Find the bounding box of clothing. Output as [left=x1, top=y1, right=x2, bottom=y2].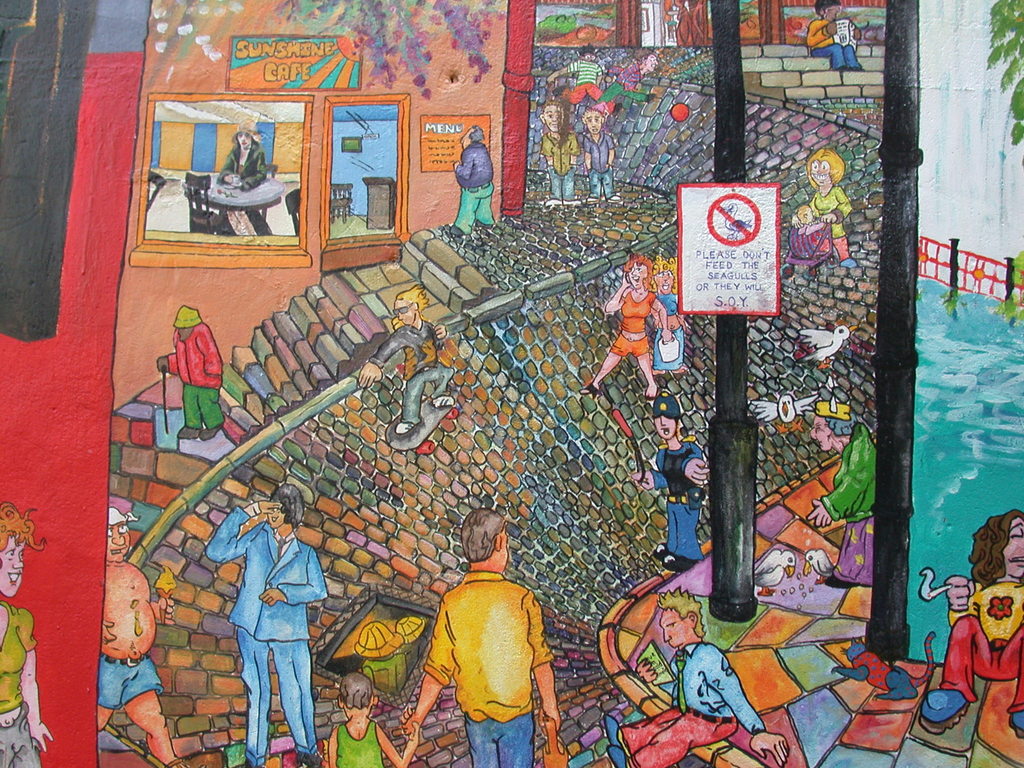
[left=568, top=66, right=604, bottom=100].
